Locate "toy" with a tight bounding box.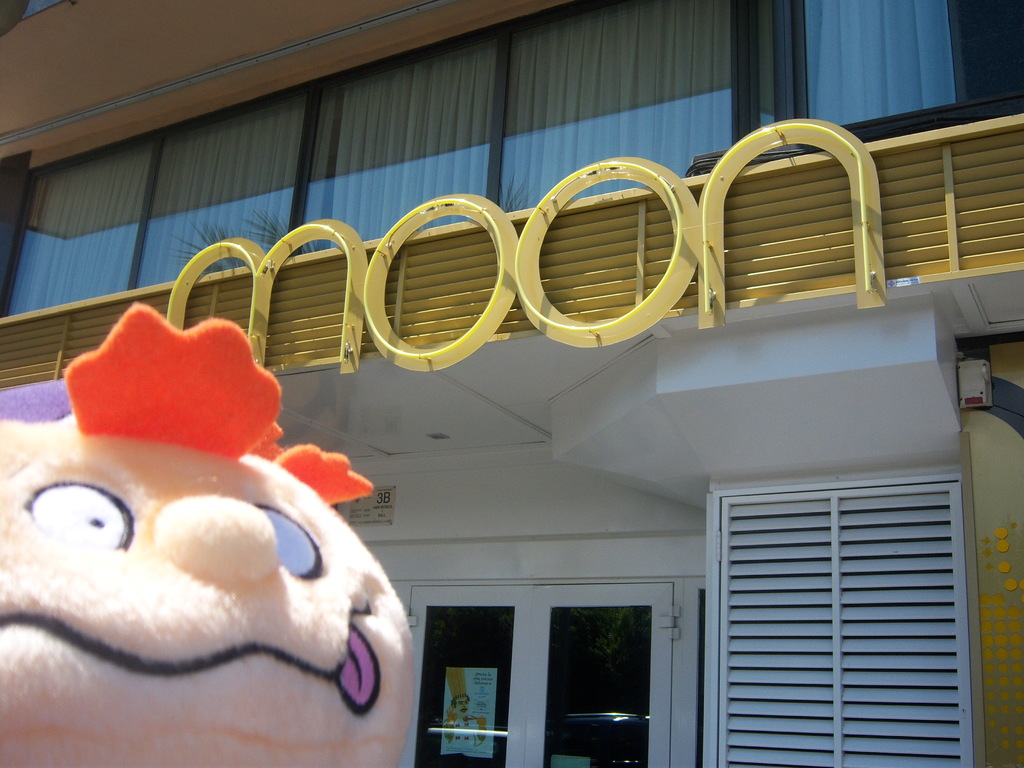
0:301:424:767.
